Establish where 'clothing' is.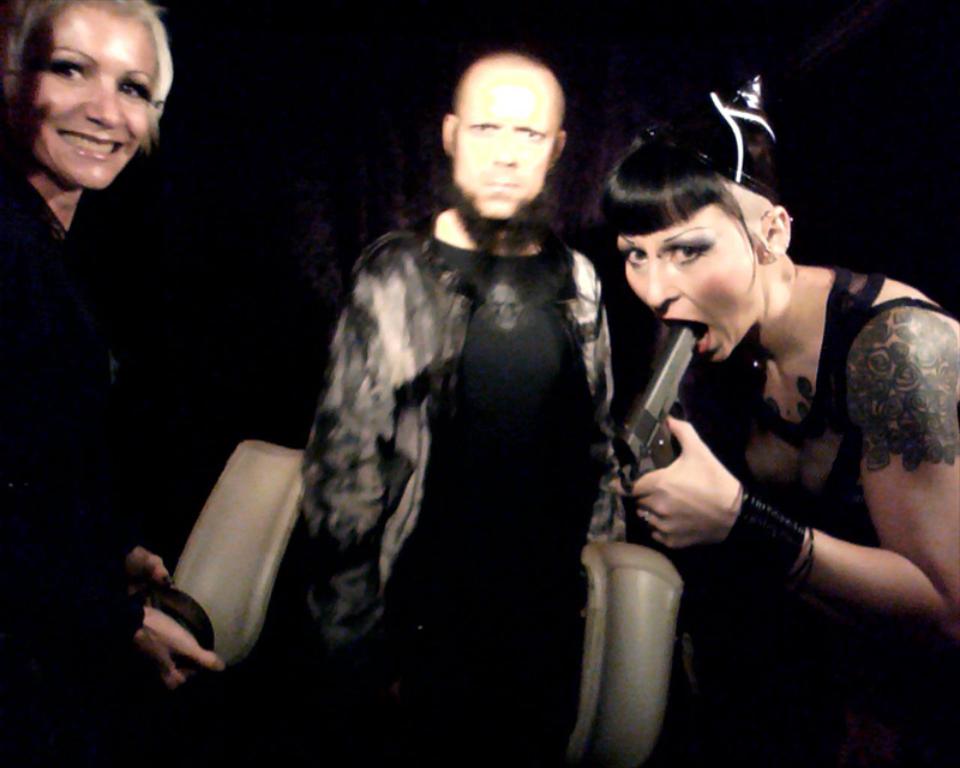
Established at left=0, top=163, right=148, bottom=767.
